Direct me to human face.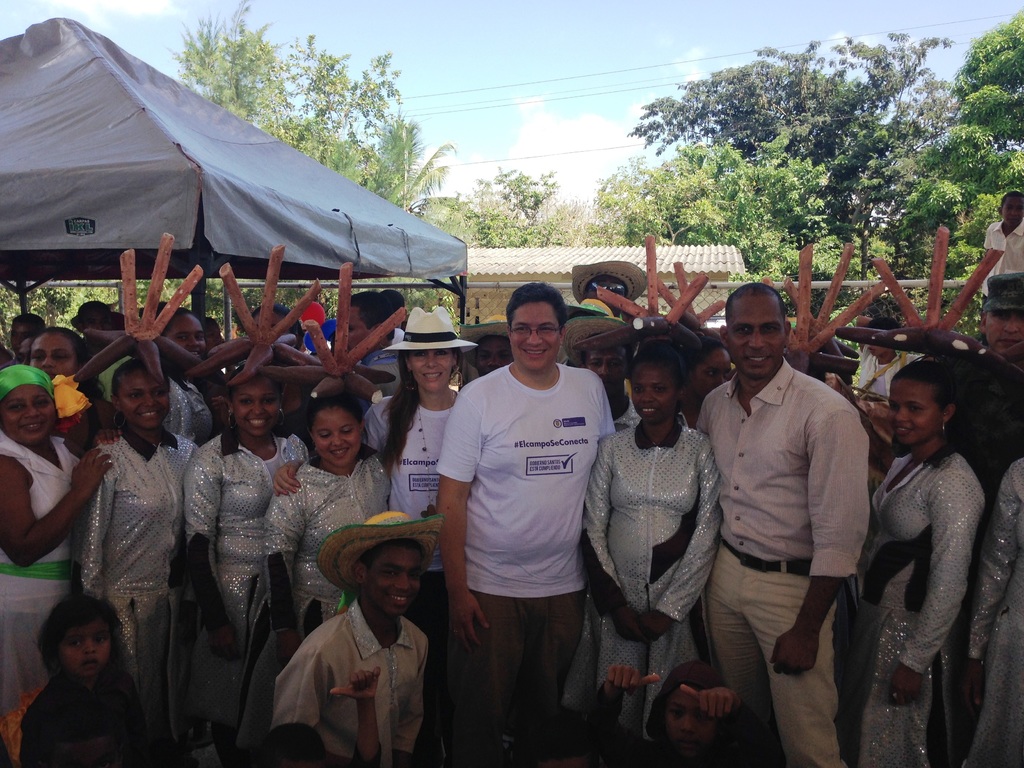
Direction: detection(164, 316, 207, 355).
